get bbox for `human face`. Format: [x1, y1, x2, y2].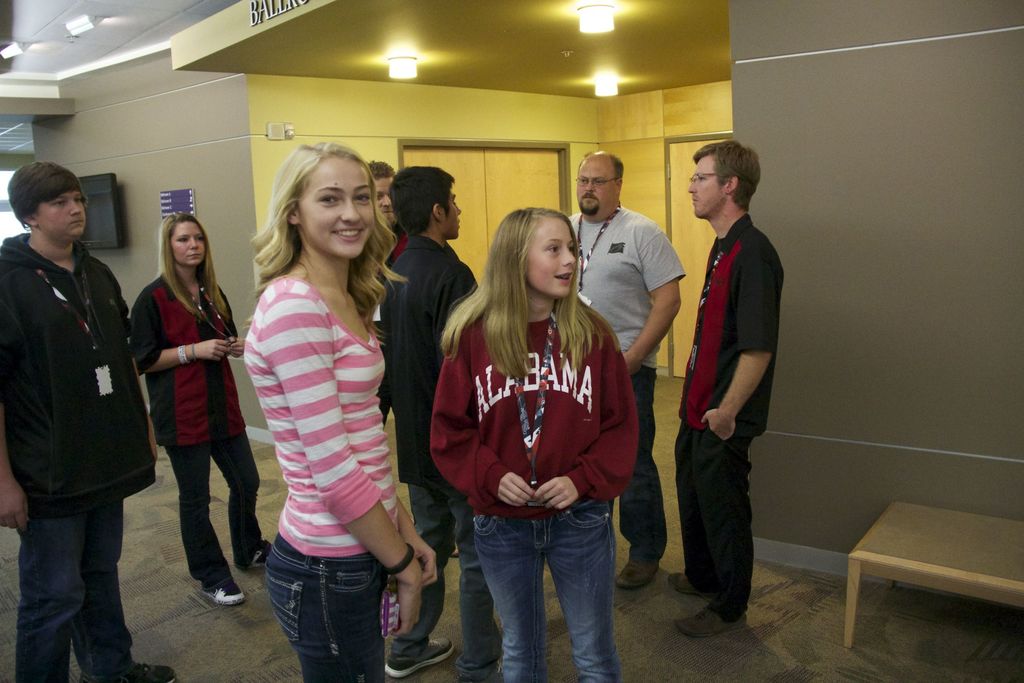
[441, 186, 459, 242].
